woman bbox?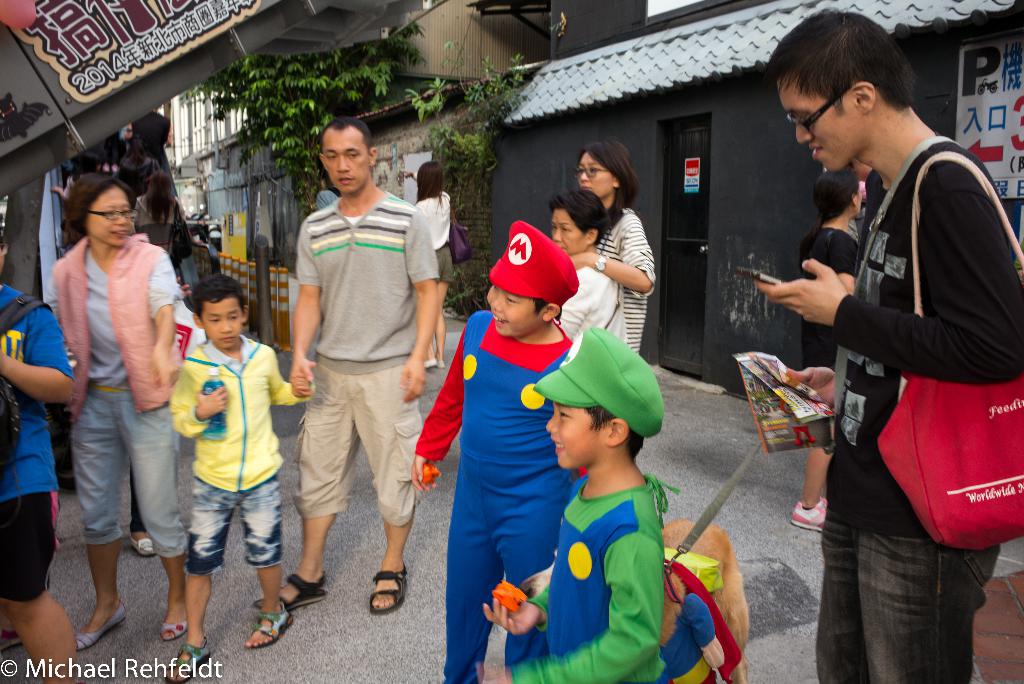
select_region(38, 142, 184, 658)
